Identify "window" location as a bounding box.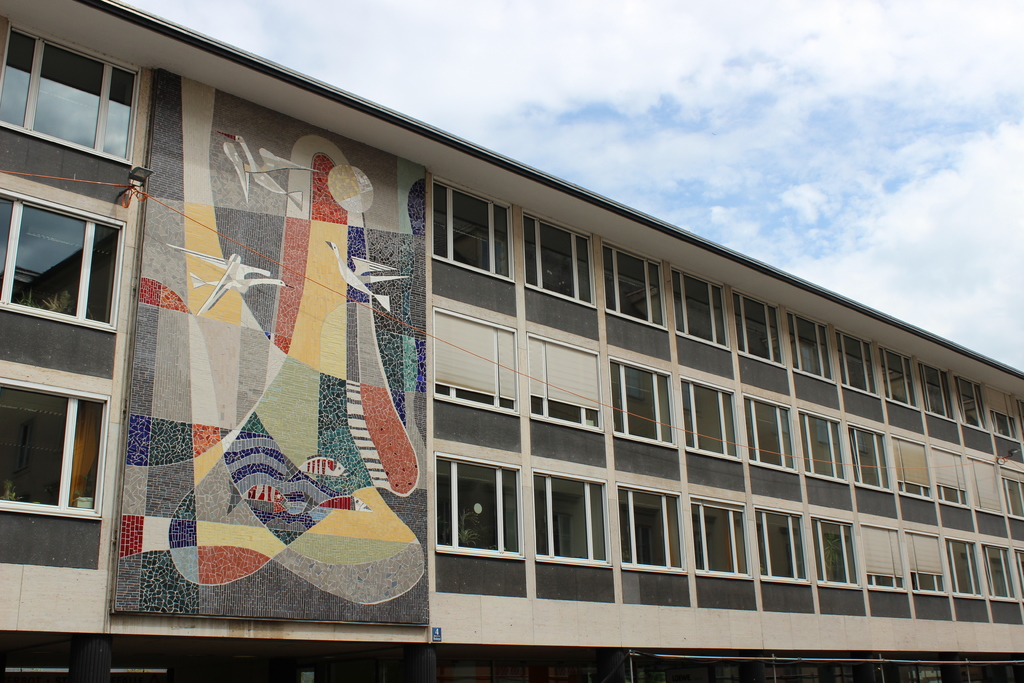
box(529, 336, 597, 427).
